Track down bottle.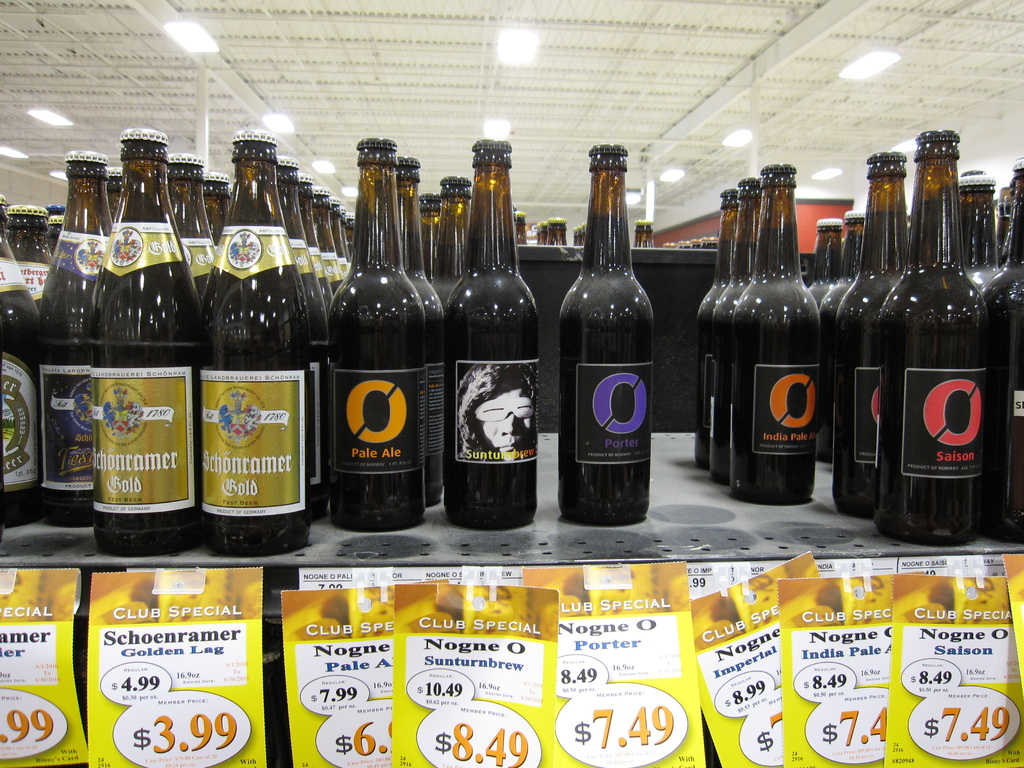
Tracked to {"left": 710, "top": 178, "right": 760, "bottom": 481}.
